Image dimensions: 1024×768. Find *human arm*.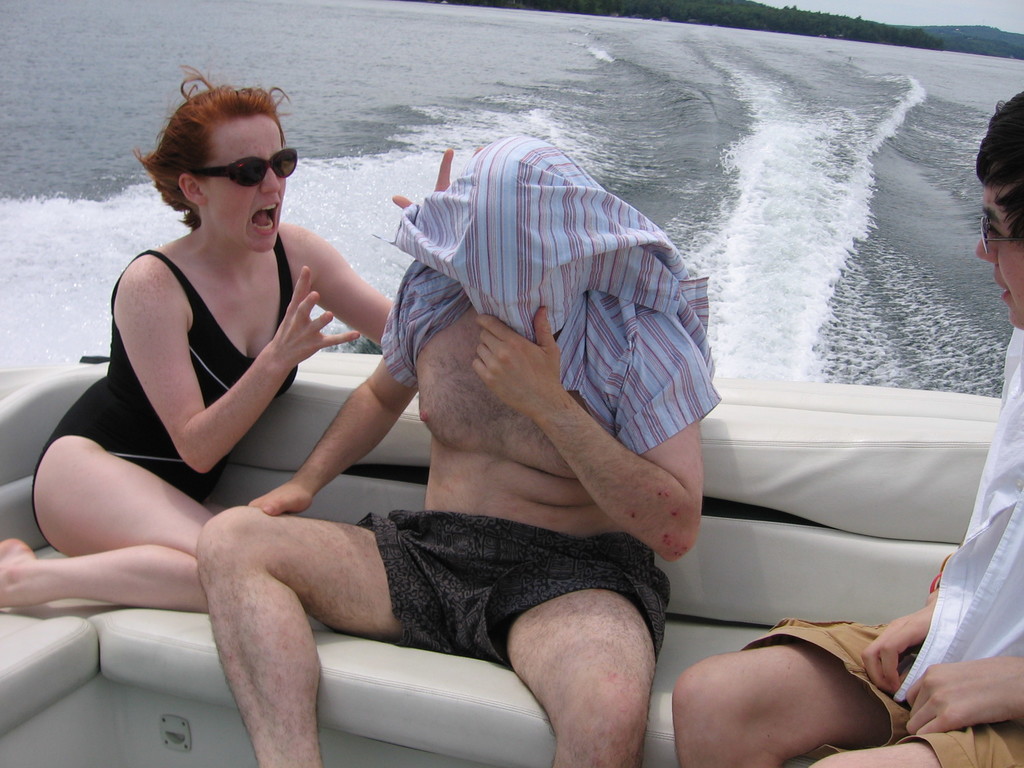
[left=868, top=550, right=947, bottom=696].
